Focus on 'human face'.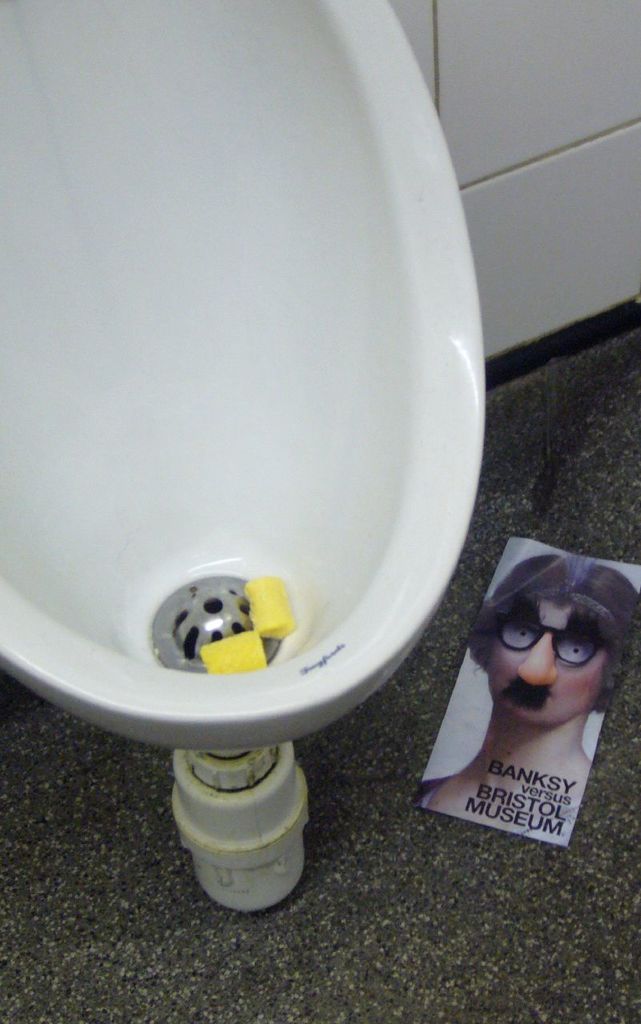
Focused at left=492, top=594, right=619, bottom=728.
